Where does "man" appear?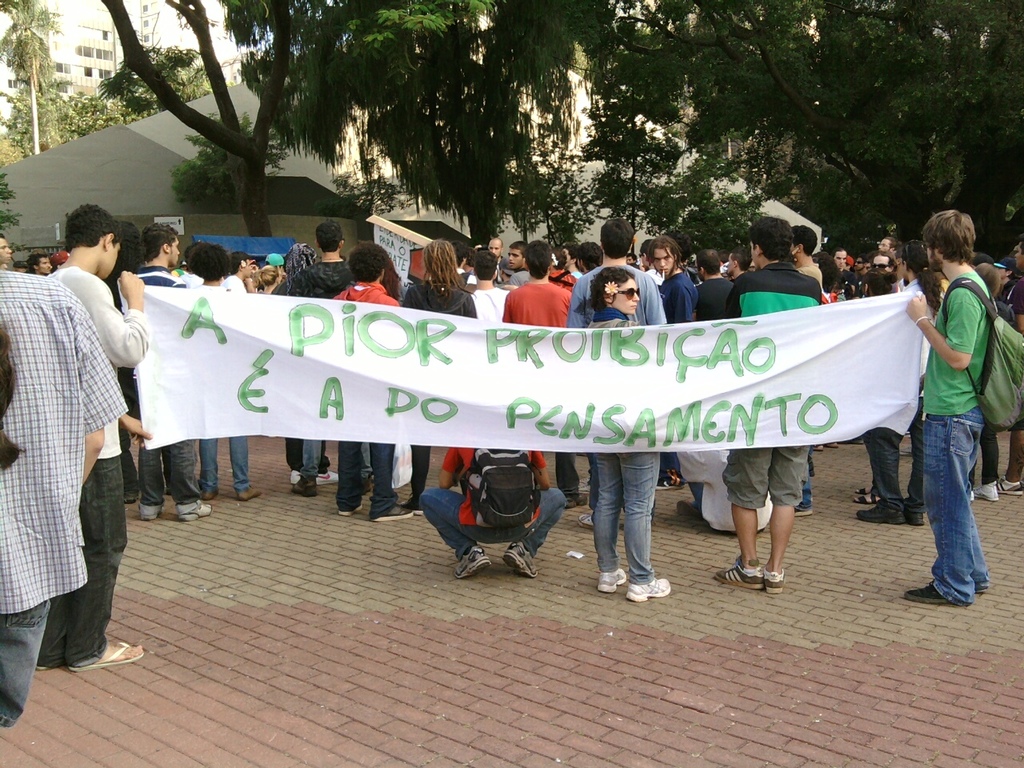
Appears at bbox(723, 243, 754, 298).
